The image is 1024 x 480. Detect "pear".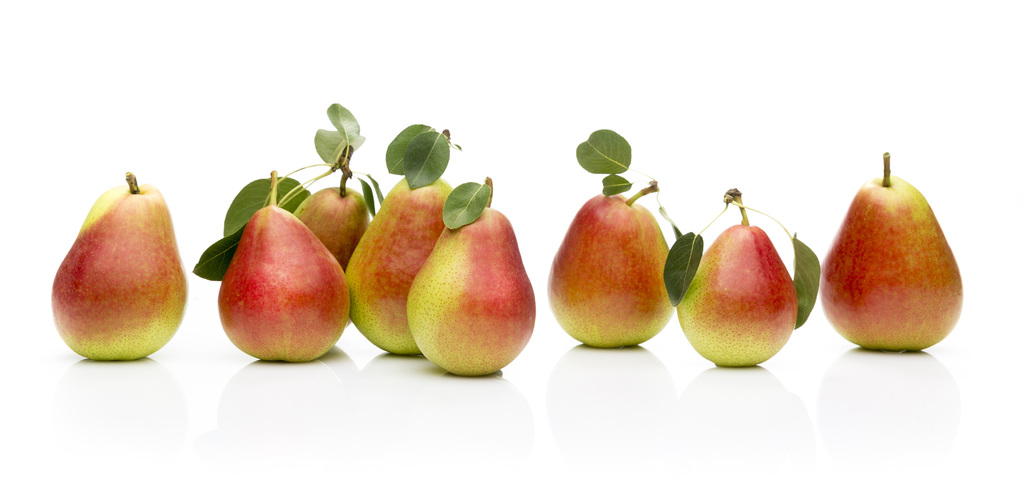
Detection: box(550, 123, 668, 347).
